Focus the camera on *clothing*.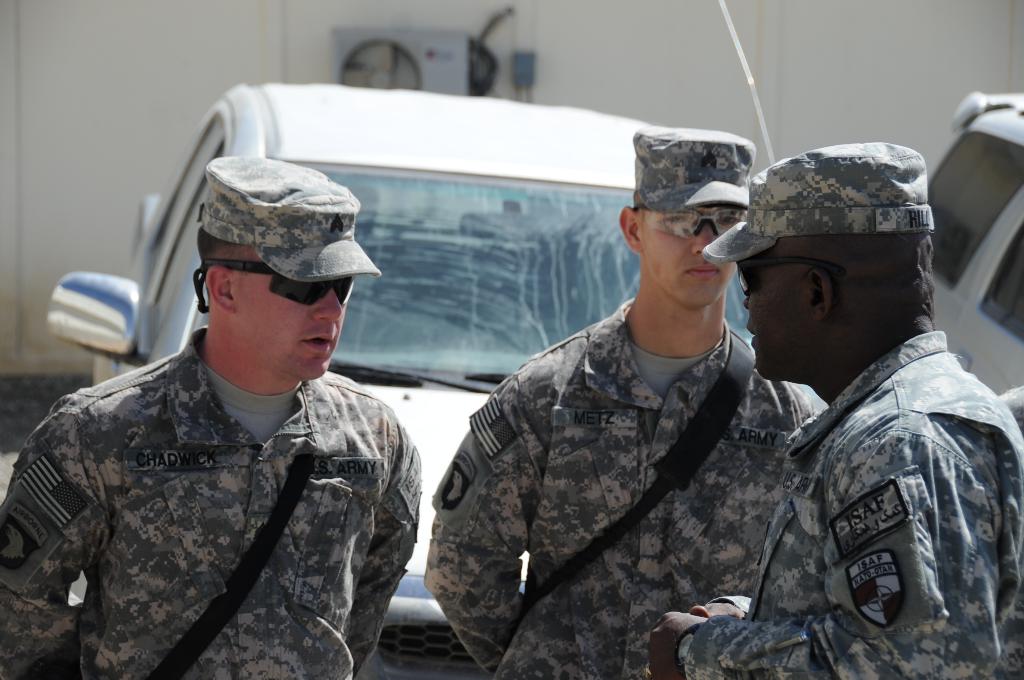
Focus region: bbox=(420, 292, 819, 679).
